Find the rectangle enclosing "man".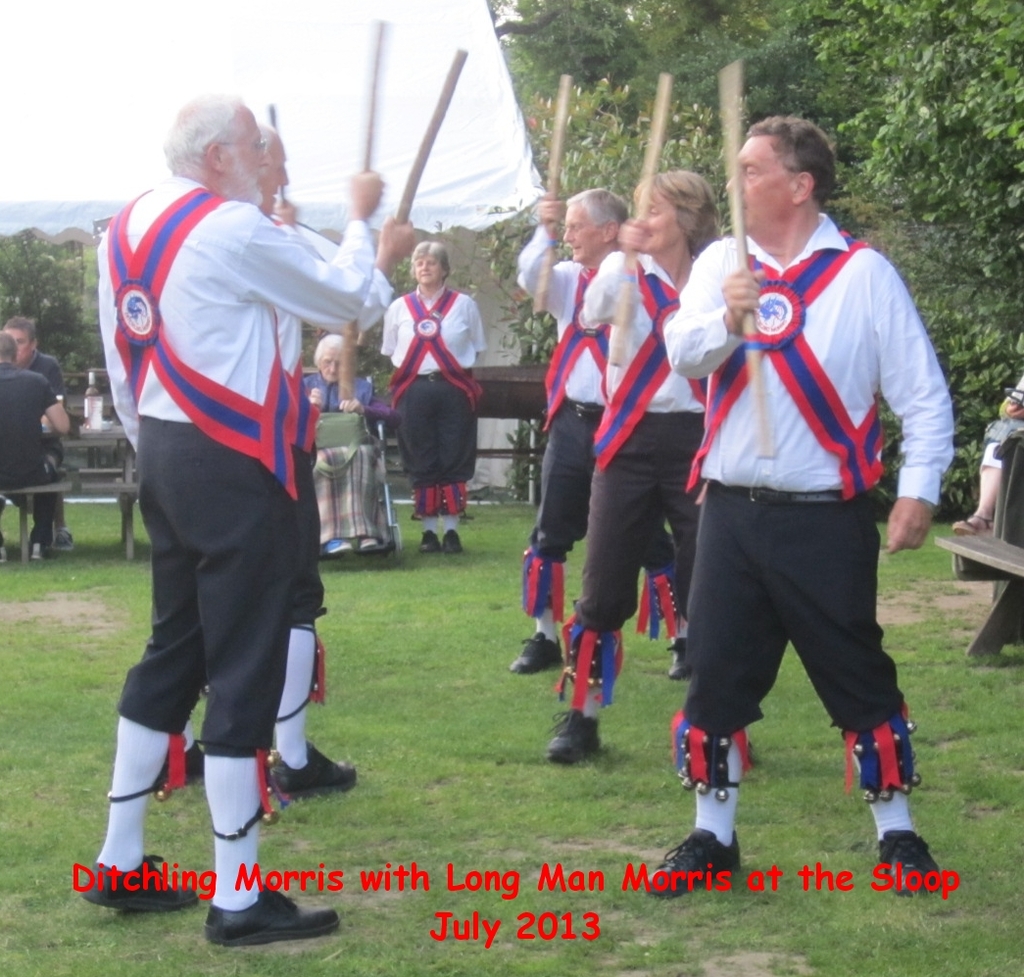
bbox=[87, 58, 369, 918].
